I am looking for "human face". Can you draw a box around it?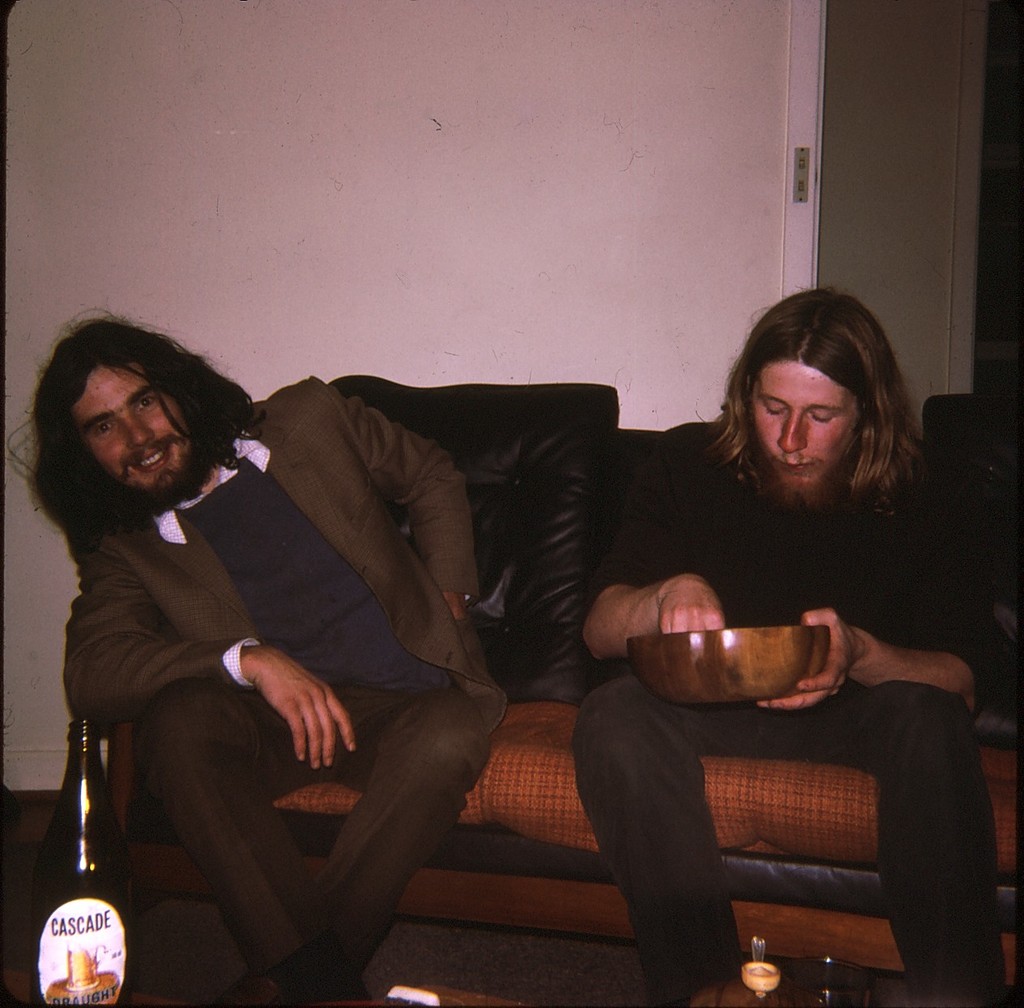
Sure, the bounding box is x1=754 y1=351 x2=858 y2=471.
